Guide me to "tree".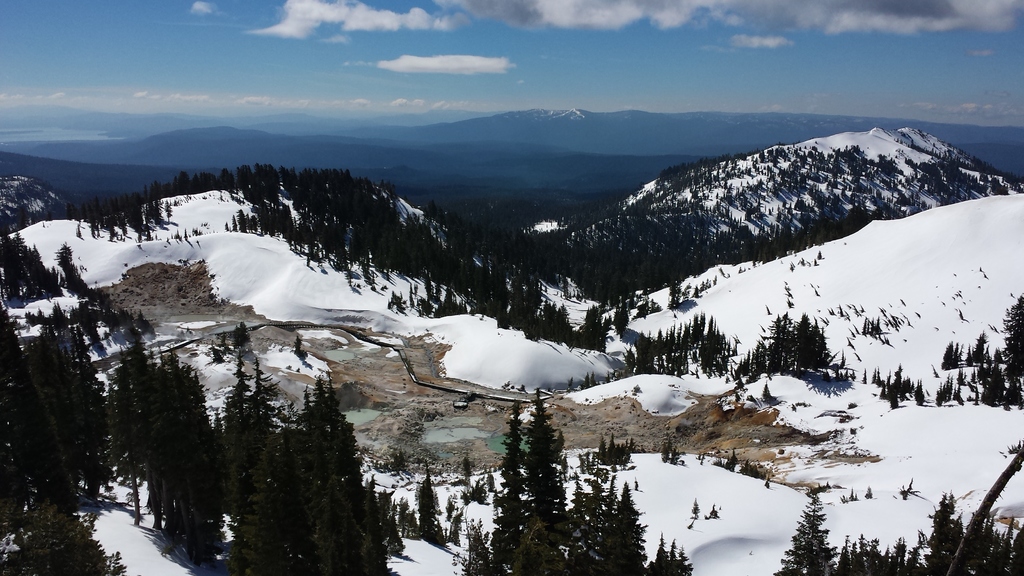
Guidance: rect(781, 481, 842, 575).
